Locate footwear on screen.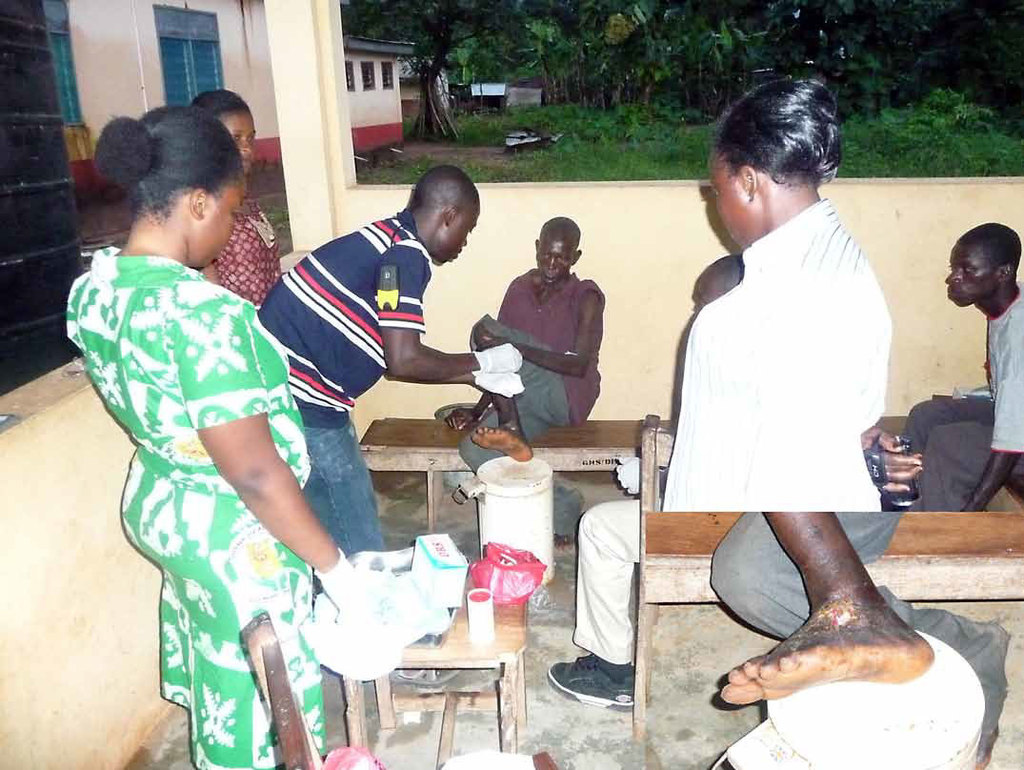
On screen at locate(547, 655, 634, 711).
